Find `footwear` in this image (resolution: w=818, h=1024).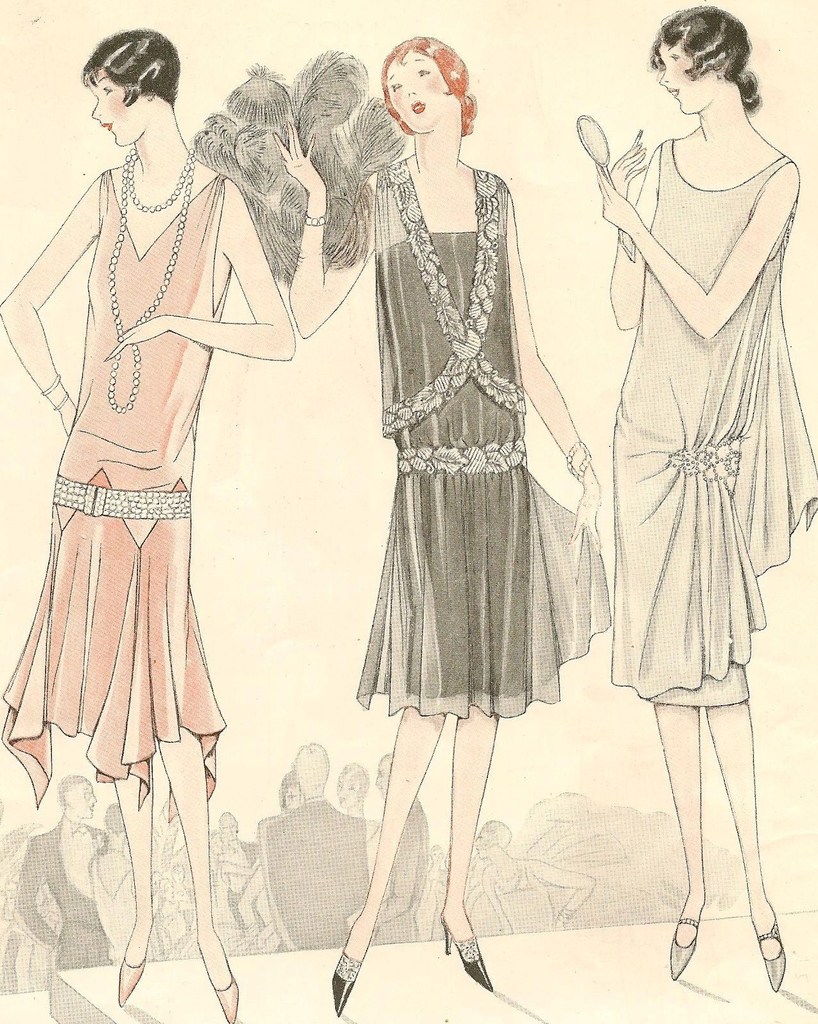
Rect(672, 915, 701, 978).
